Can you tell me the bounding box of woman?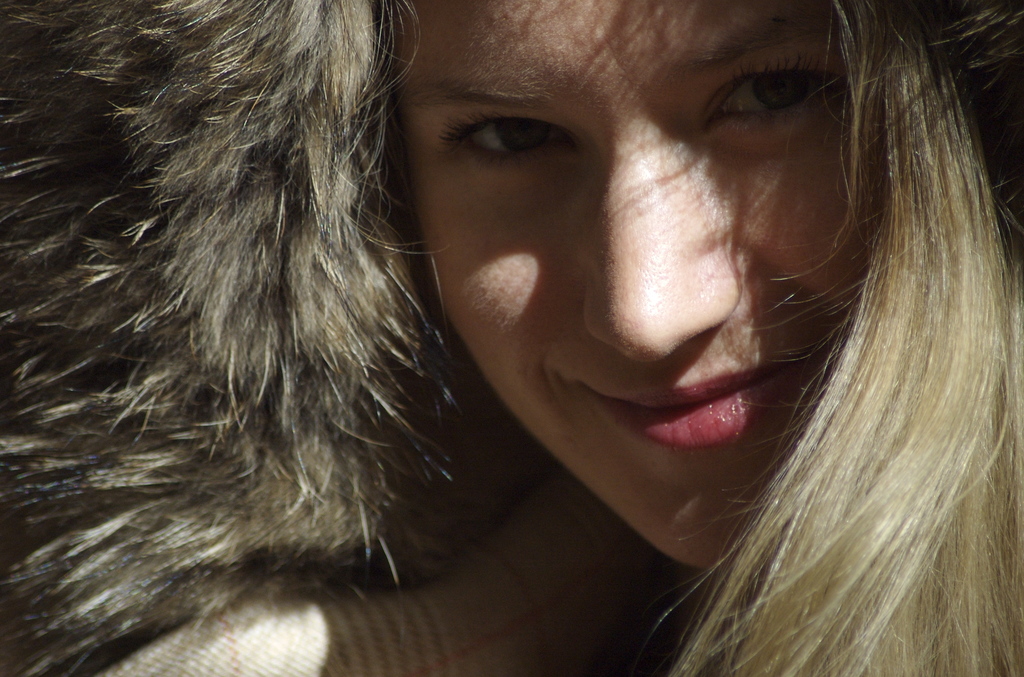
l=0, t=6, r=1023, b=676.
